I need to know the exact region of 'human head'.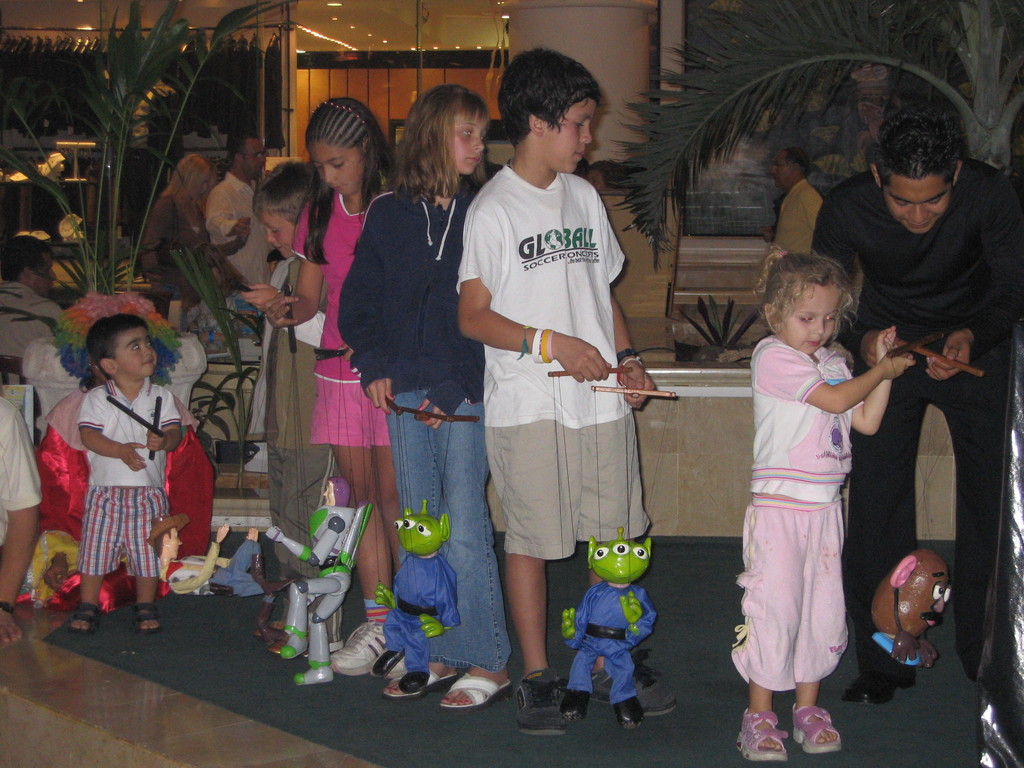
Region: x1=174 y1=150 x2=216 y2=197.
